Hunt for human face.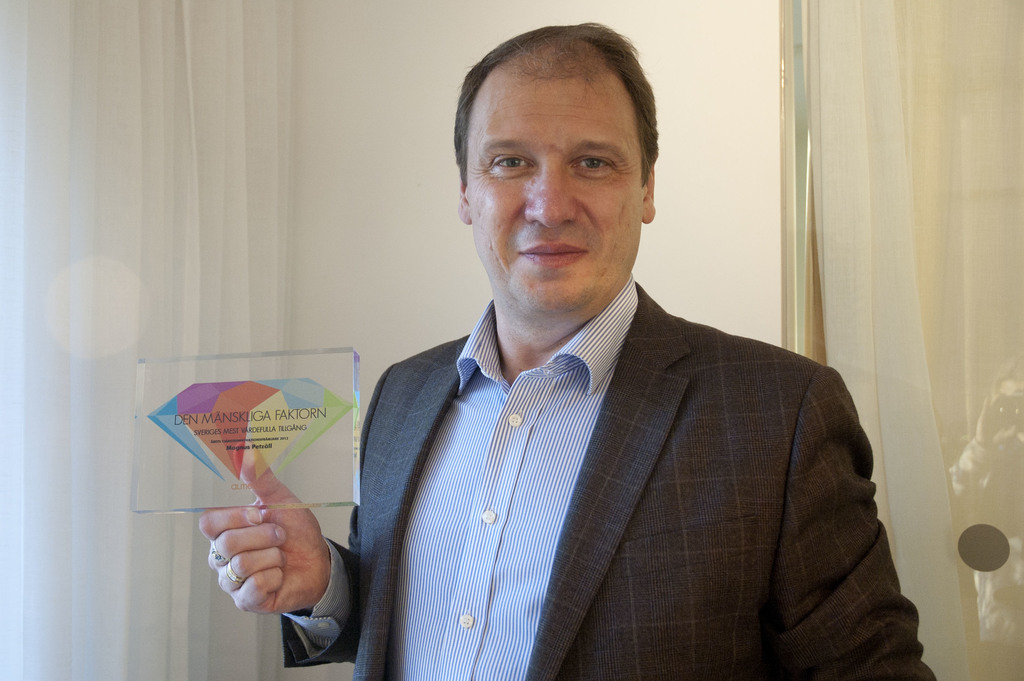
Hunted down at (x1=467, y1=78, x2=641, y2=314).
